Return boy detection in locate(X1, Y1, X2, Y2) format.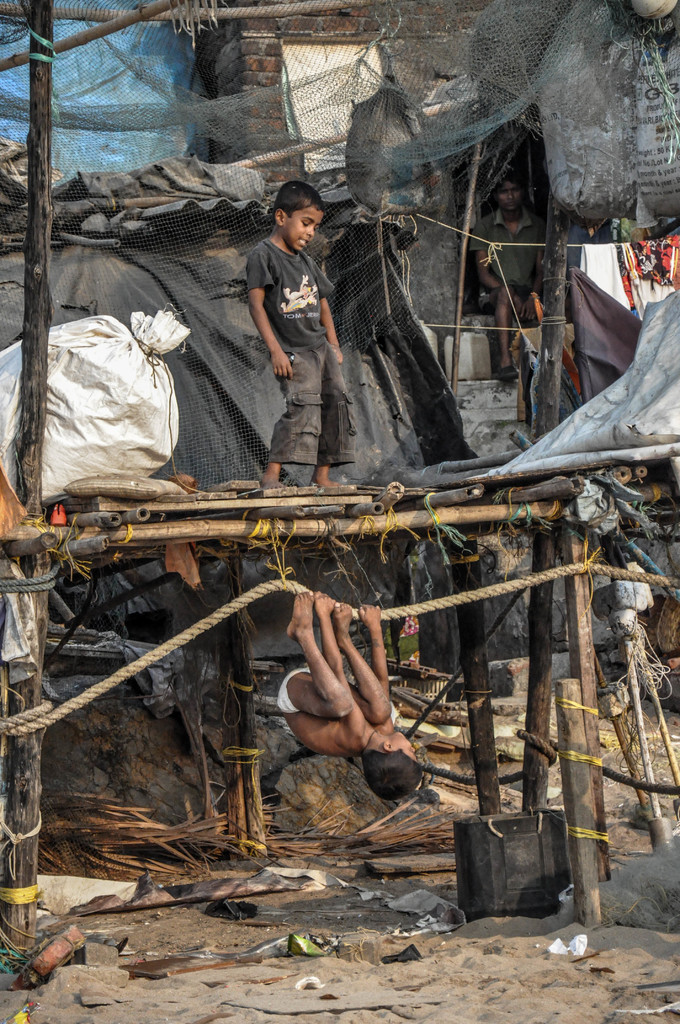
locate(275, 592, 423, 798).
